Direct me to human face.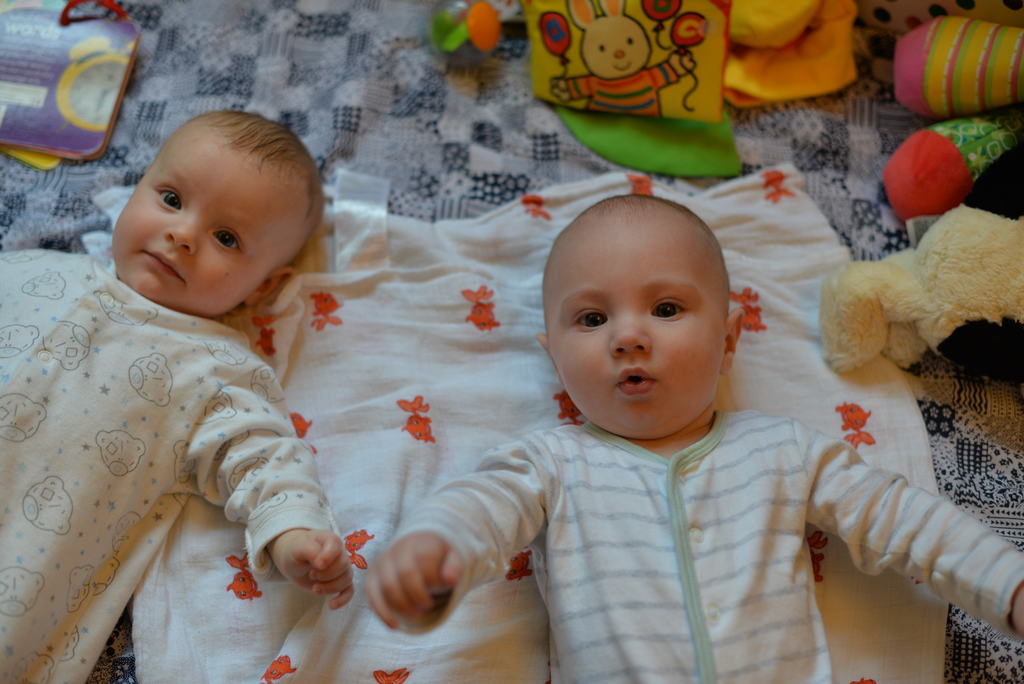
Direction: {"left": 545, "top": 208, "right": 725, "bottom": 441}.
